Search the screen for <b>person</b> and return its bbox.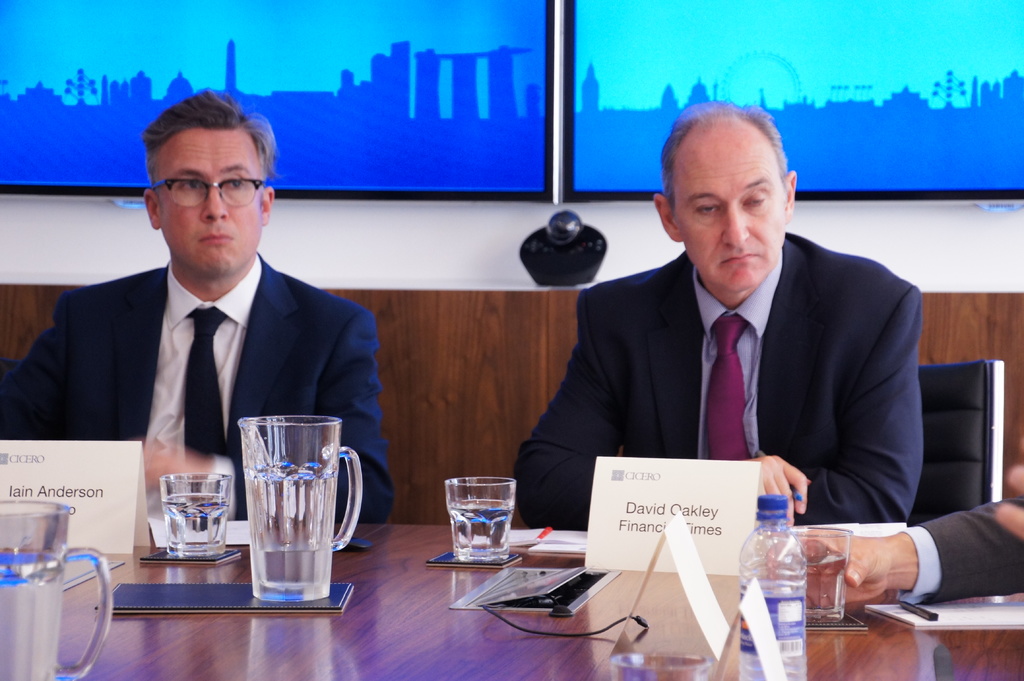
Found: left=545, top=79, right=920, bottom=598.
